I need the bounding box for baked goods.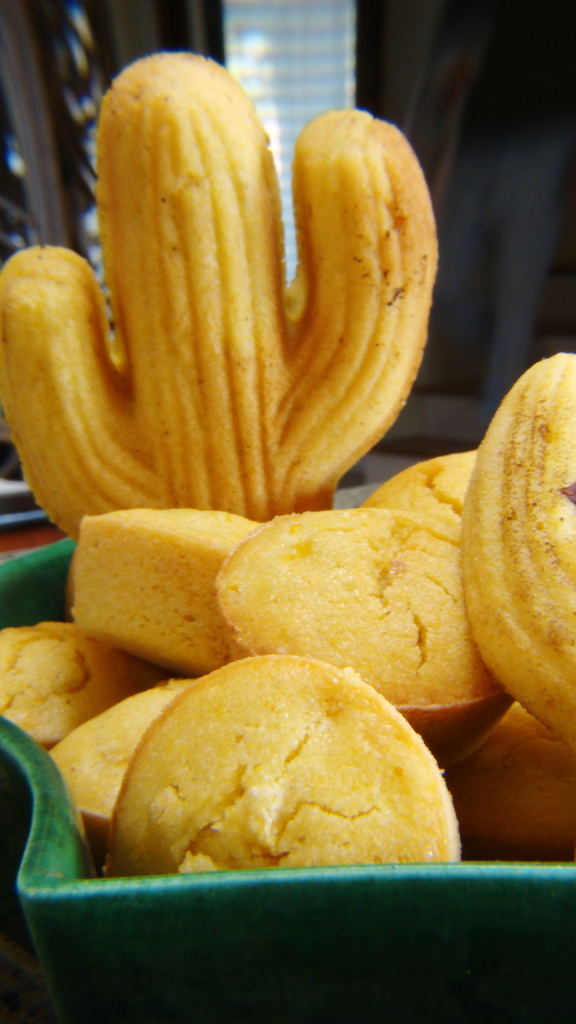
Here it is: [x1=221, y1=504, x2=515, y2=758].
